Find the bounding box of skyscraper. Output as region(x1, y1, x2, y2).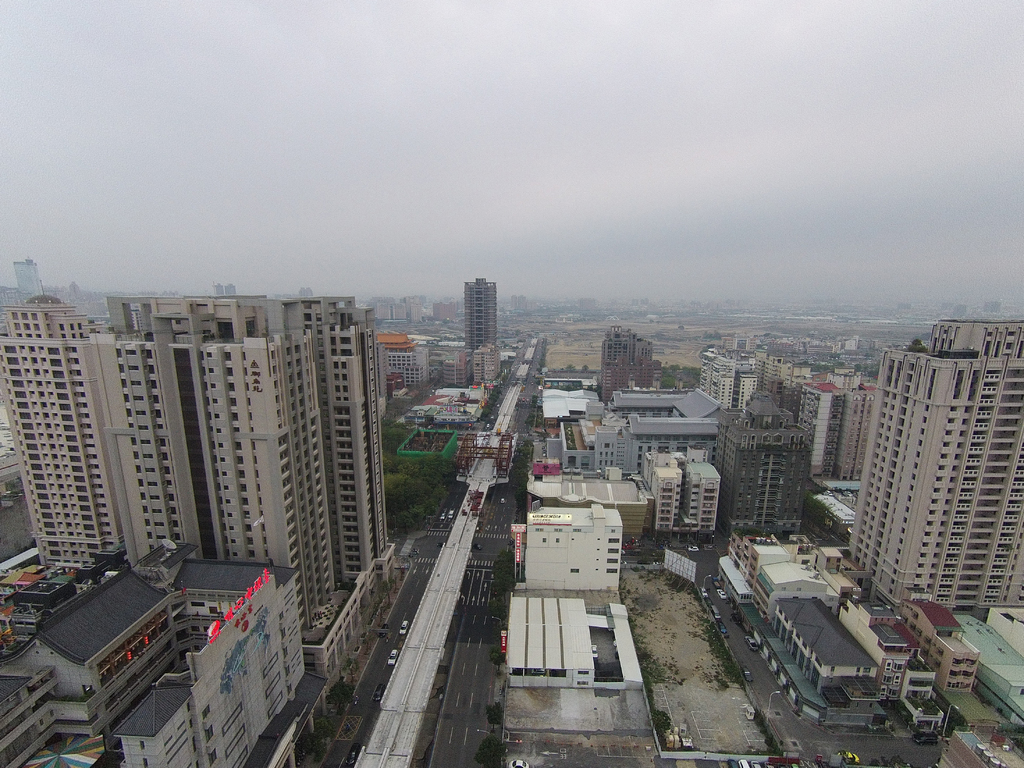
region(0, 297, 122, 577).
